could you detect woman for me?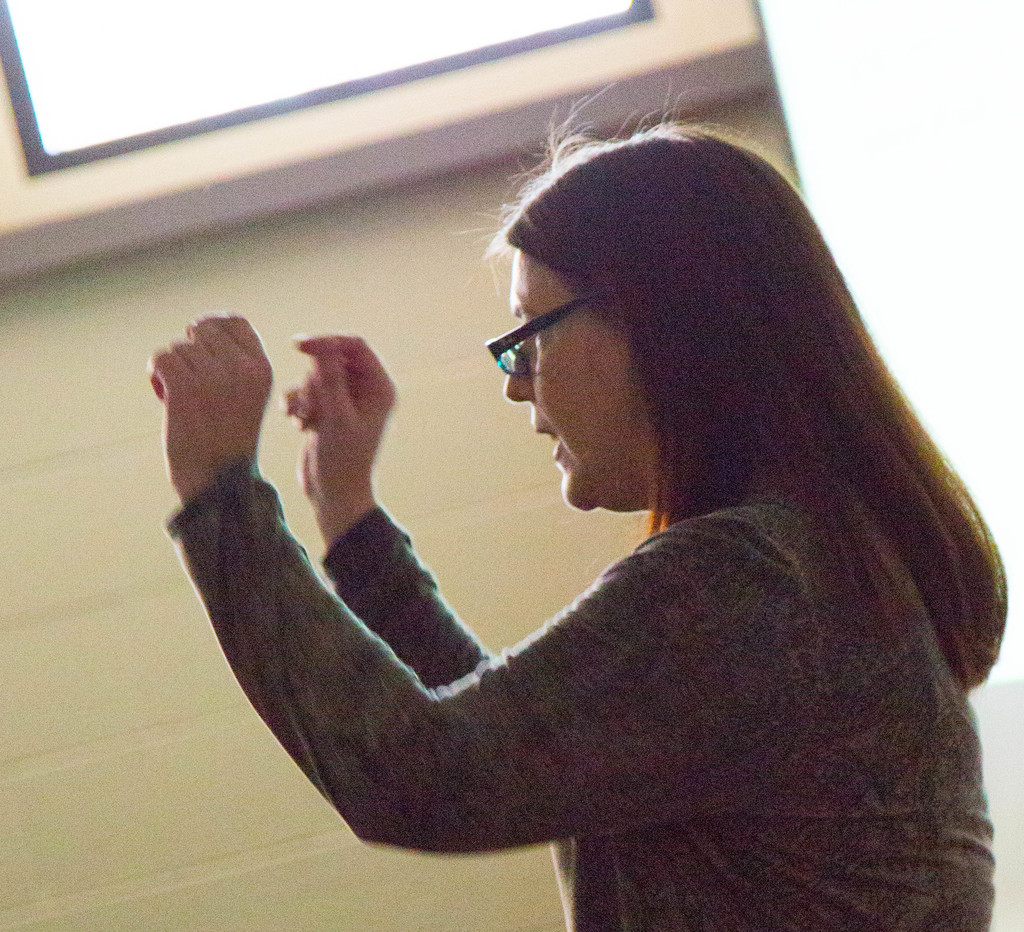
Detection result: 167/97/1011/923.
